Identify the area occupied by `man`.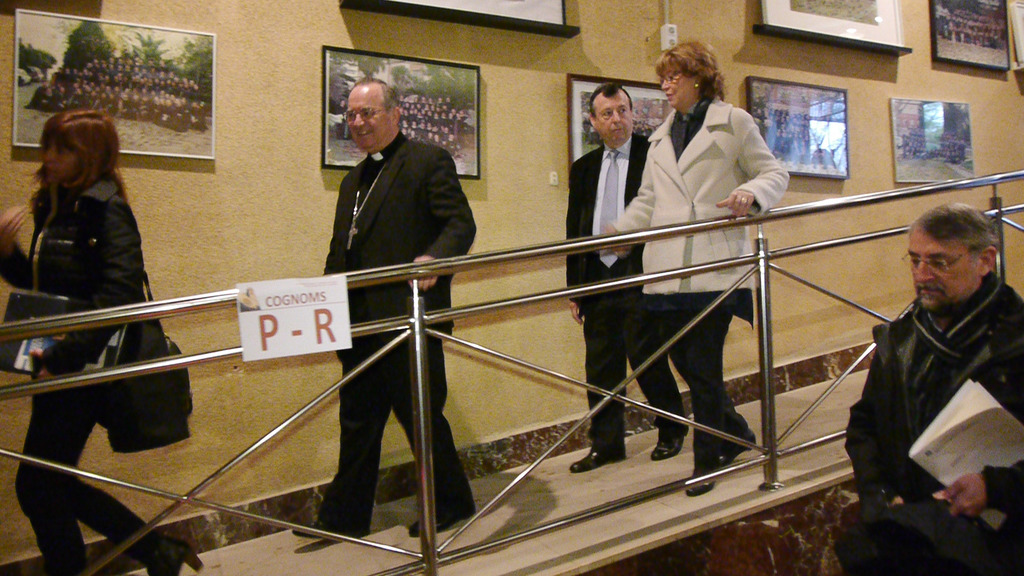
Area: detection(563, 81, 690, 470).
